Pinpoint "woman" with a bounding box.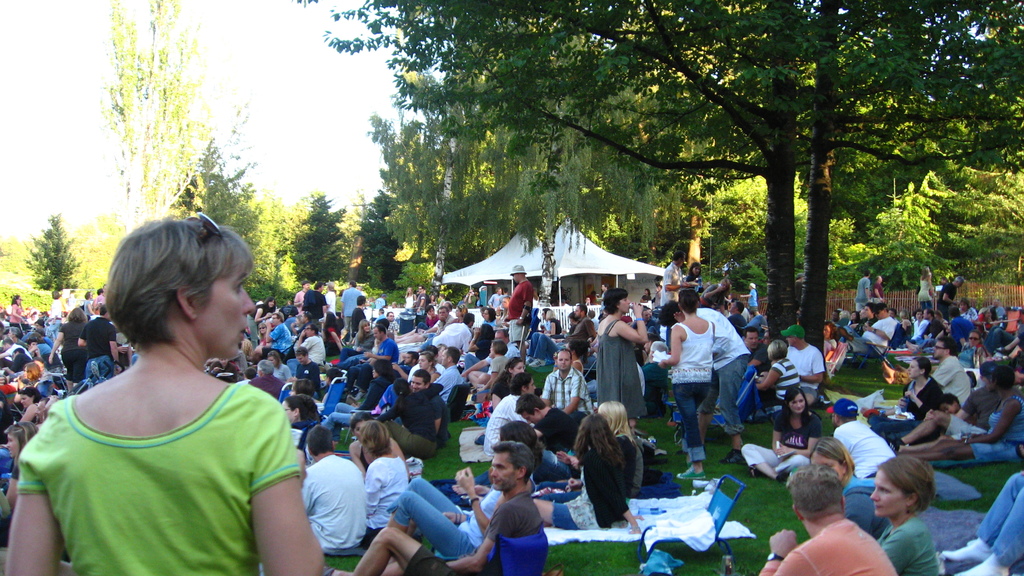
bbox=(385, 420, 541, 565).
